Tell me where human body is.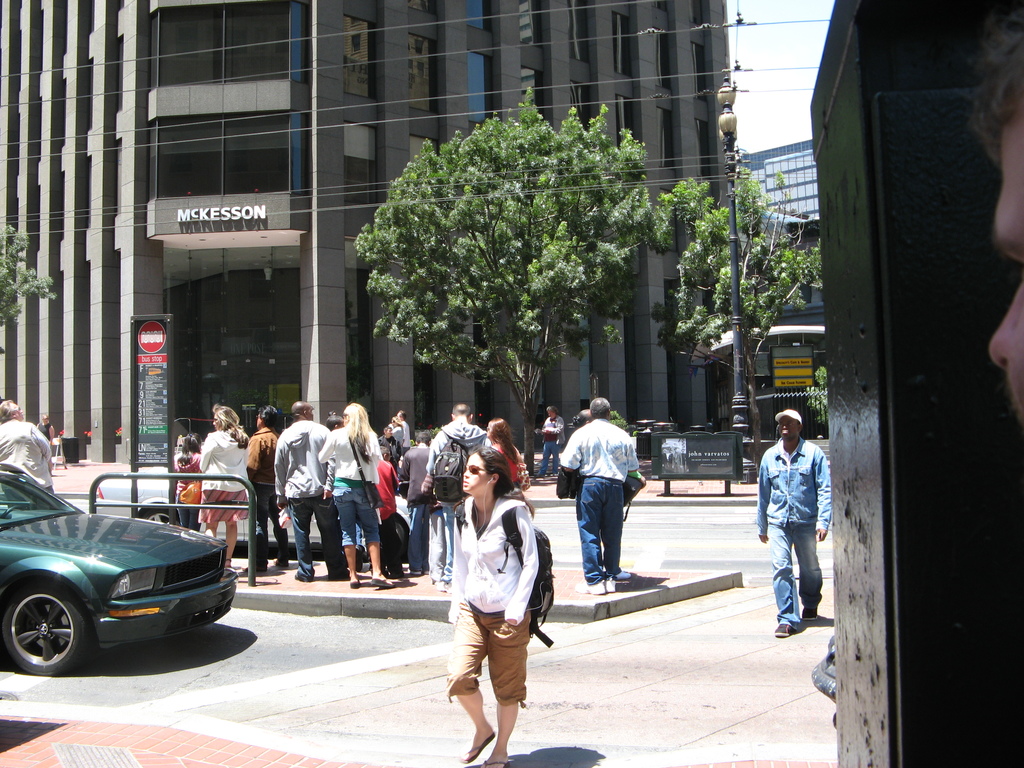
human body is at [0,402,53,495].
